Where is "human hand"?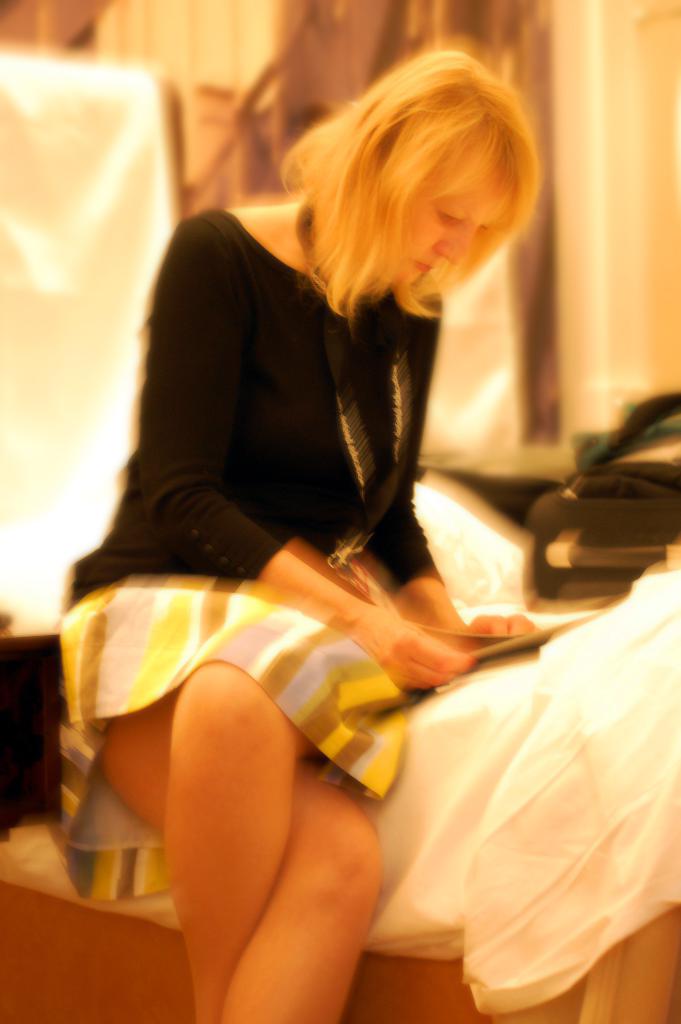
left=459, top=610, right=541, bottom=639.
